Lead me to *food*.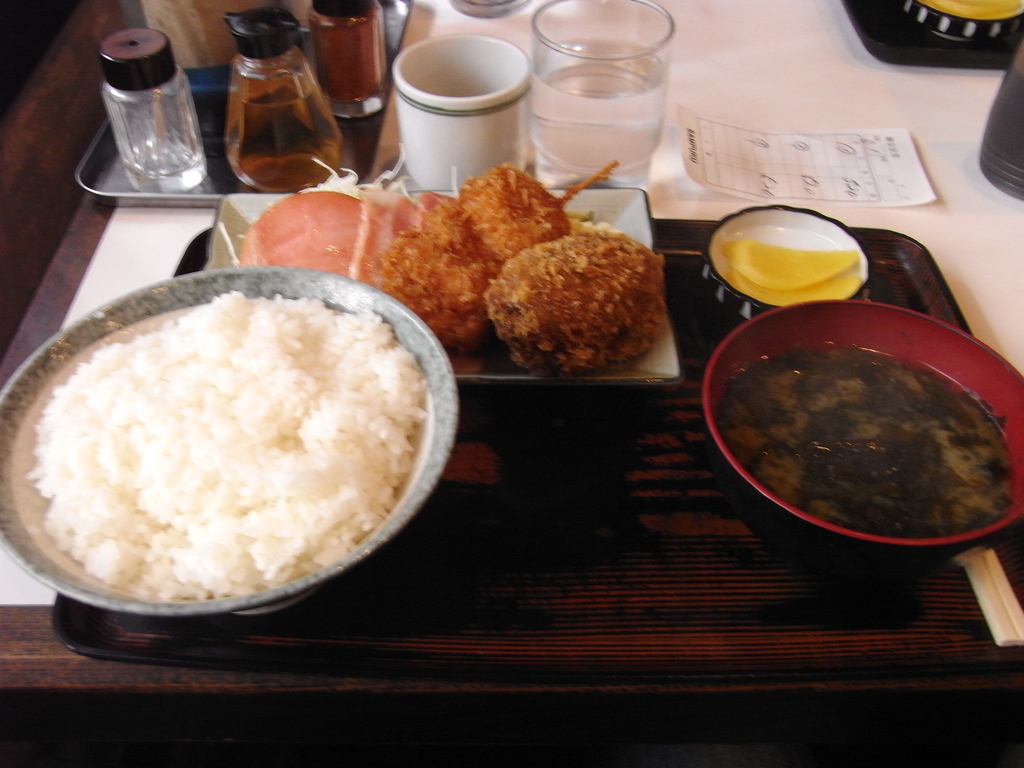
Lead to <box>233,157,667,372</box>.
